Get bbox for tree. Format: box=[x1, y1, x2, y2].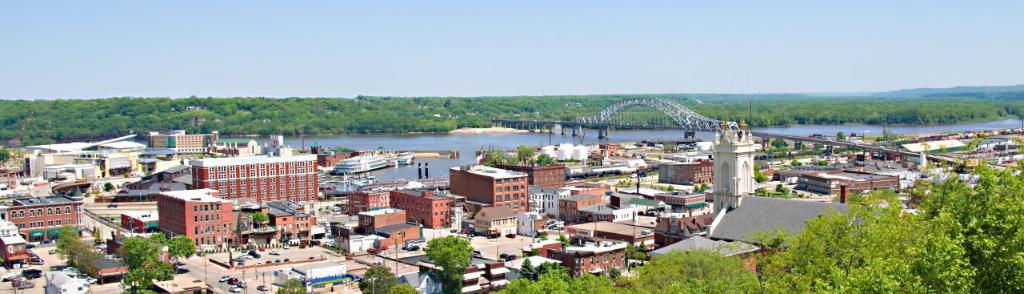
box=[390, 280, 417, 293].
